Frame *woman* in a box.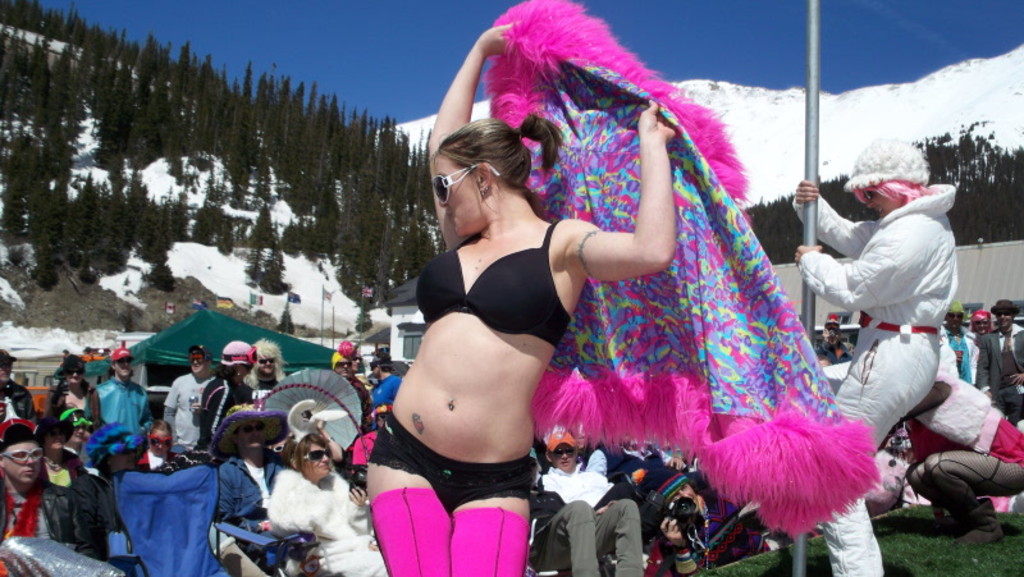
{"left": 113, "top": 423, "right": 216, "bottom": 576}.
